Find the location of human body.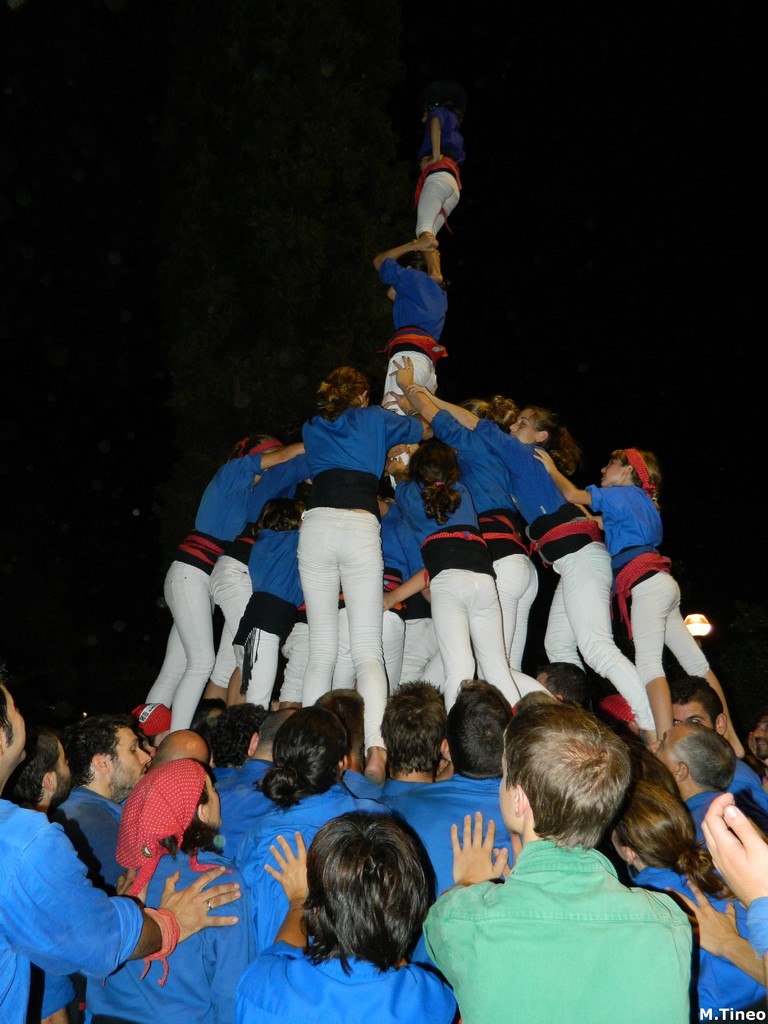
Location: pyautogui.locateOnScreen(0, 784, 250, 1023).
